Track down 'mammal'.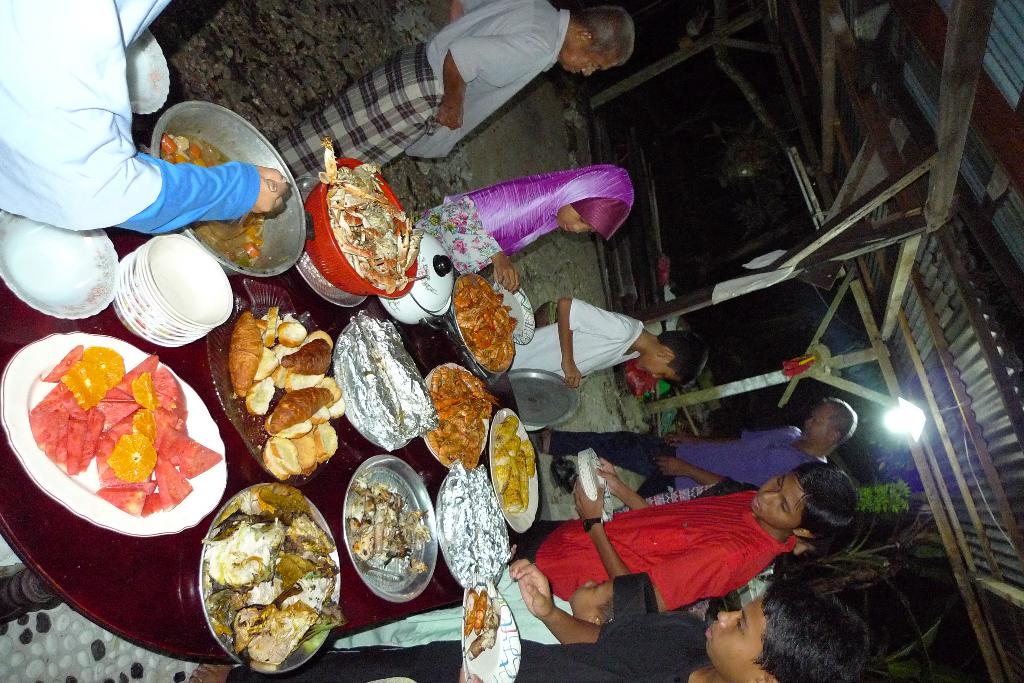
Tracked to 499/296/711/390.
